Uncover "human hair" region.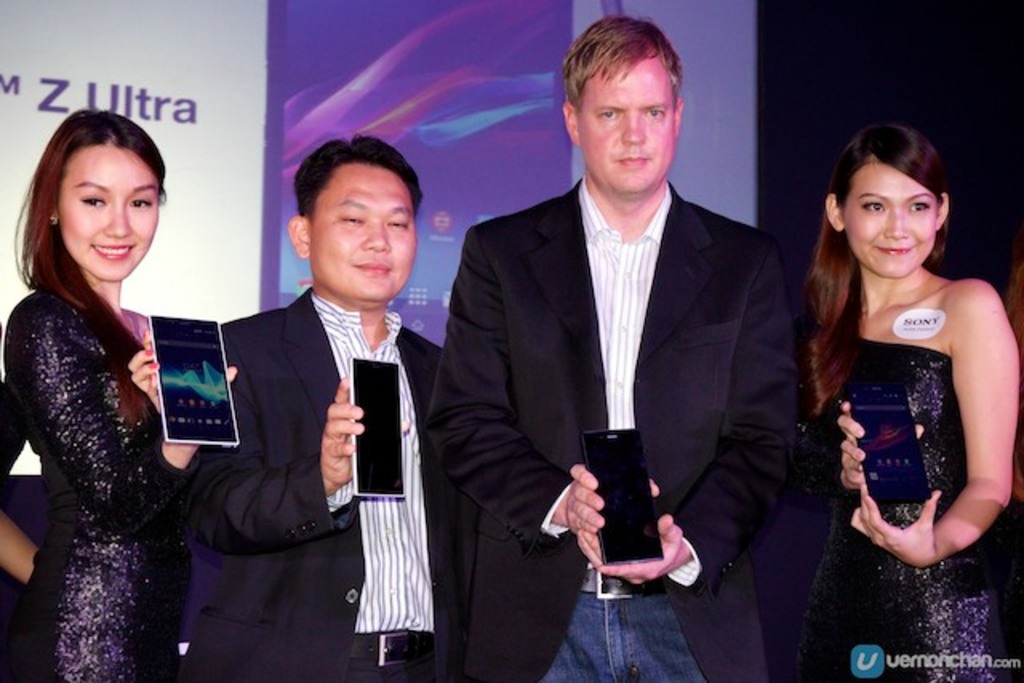
Uncovered: detection(296, 128, 421, 218).
